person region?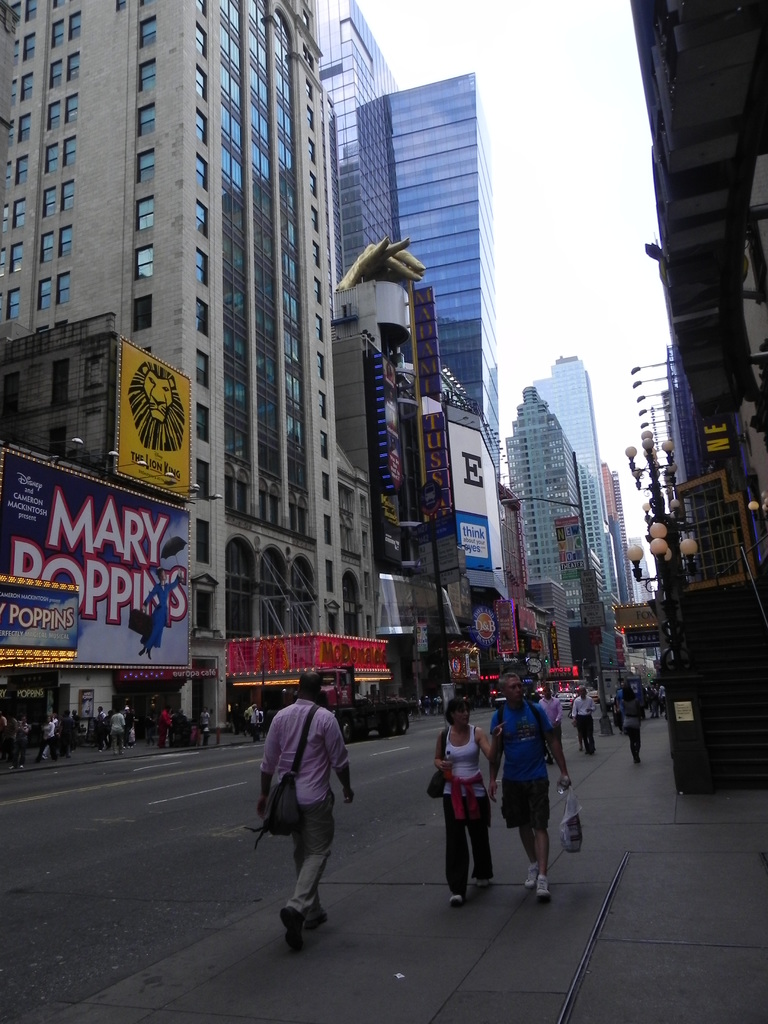
<bbox>243, 679, 347, 940</bbox>
